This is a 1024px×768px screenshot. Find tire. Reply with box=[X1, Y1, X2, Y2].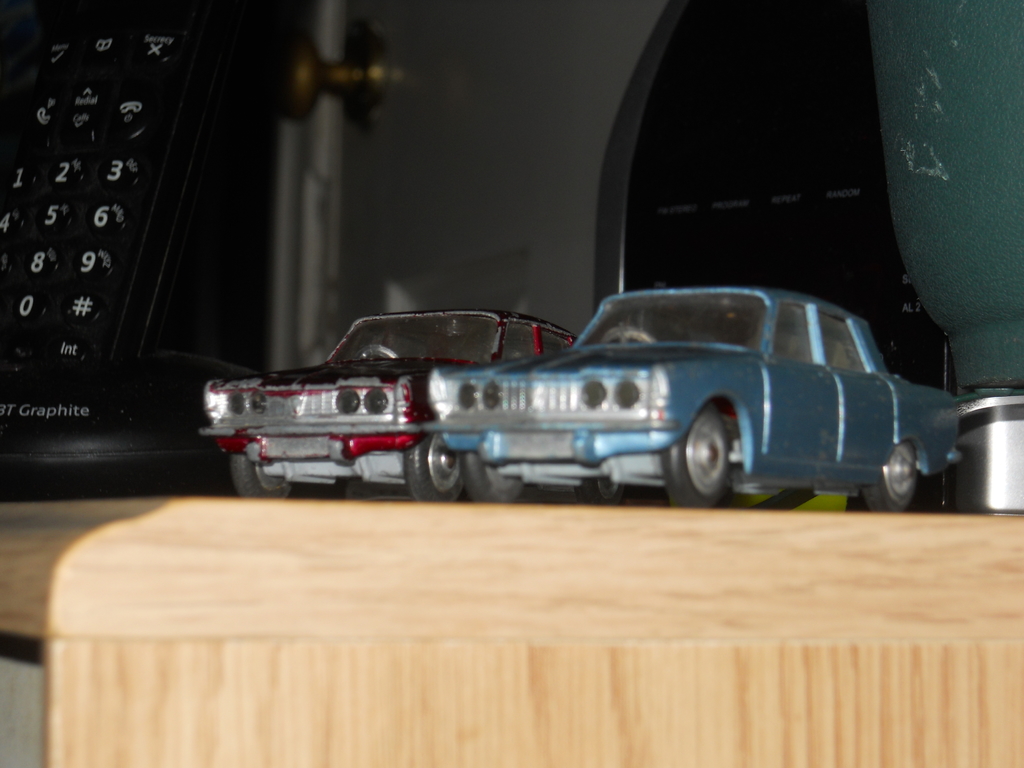
box=[860, 439, 918, 511].
